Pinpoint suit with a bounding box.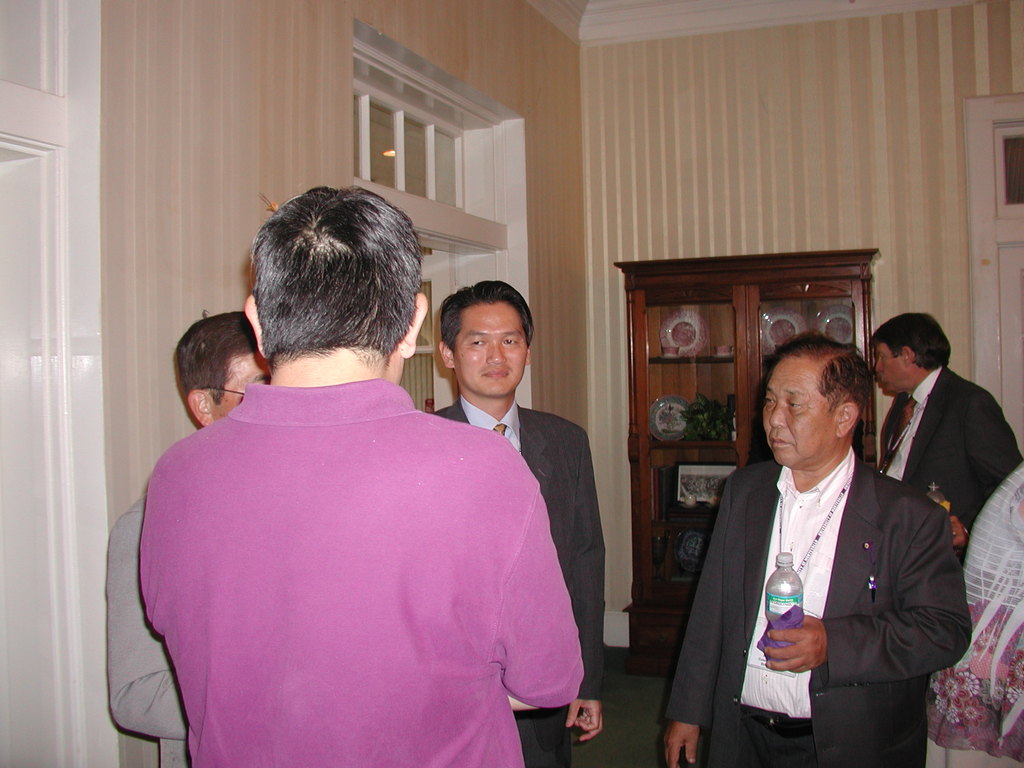
bbox(429, 394, 605, 767).
